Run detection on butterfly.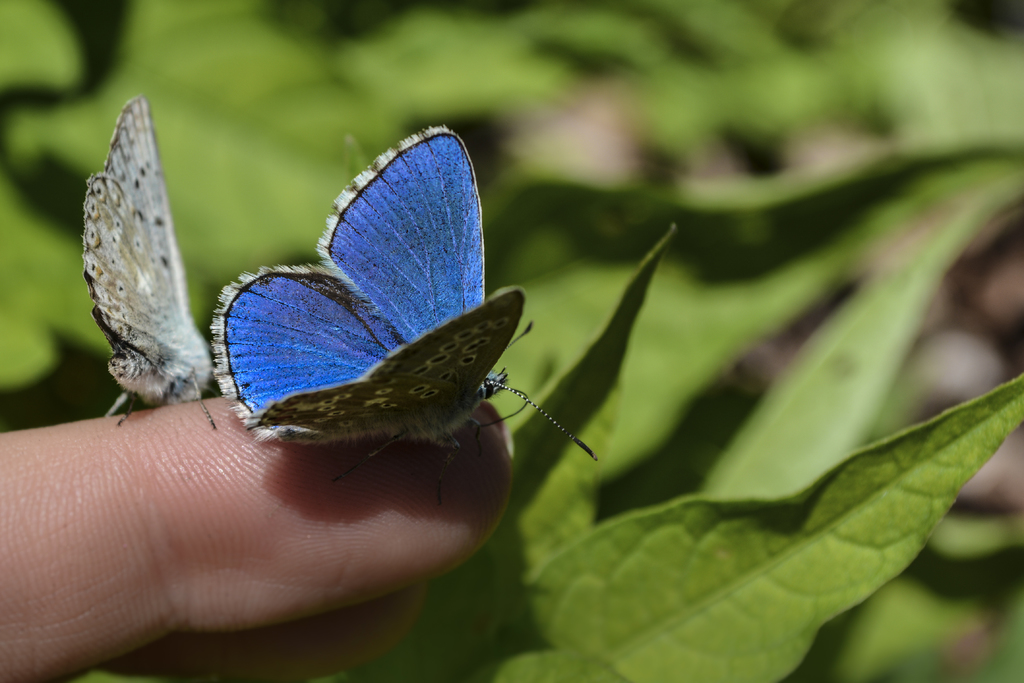
Result: {"x1": 208, "y1": 122, "x2": 600, "y2": 481}.
